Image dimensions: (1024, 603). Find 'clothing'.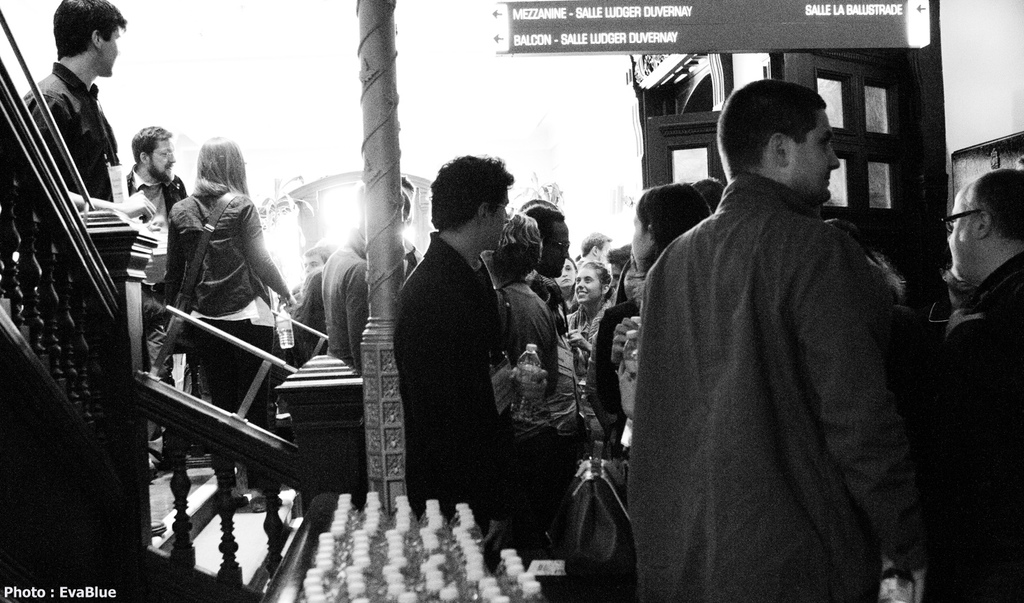
480/266/565/392.
